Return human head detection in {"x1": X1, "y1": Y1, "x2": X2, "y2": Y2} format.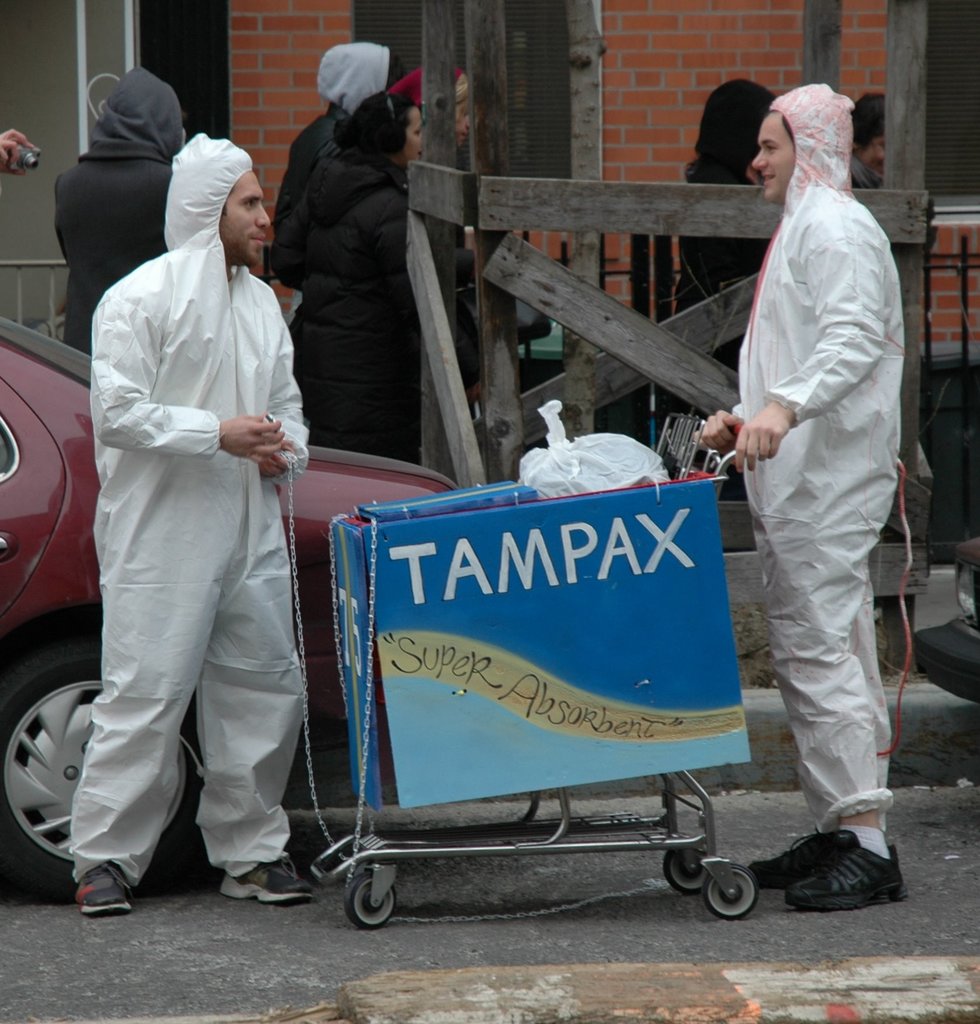
{"x1": 97, "y1": 66, "x2": 184, "y2": 152}.
